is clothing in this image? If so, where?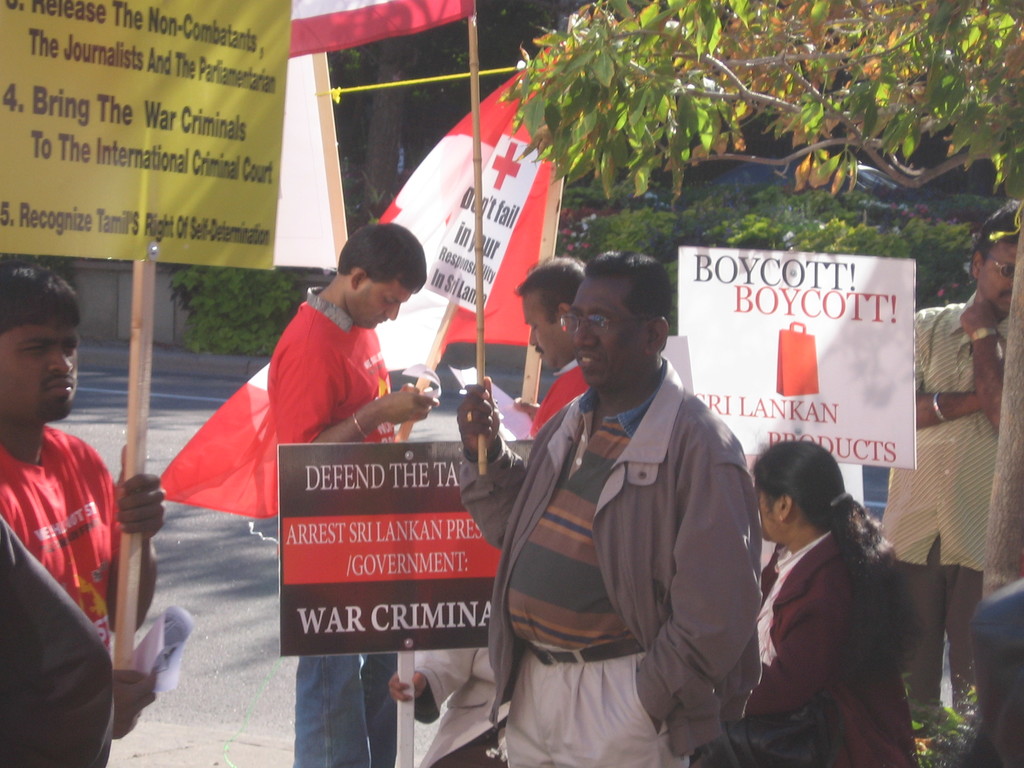
Yes, at select_region(0, 461, 222, 766).
